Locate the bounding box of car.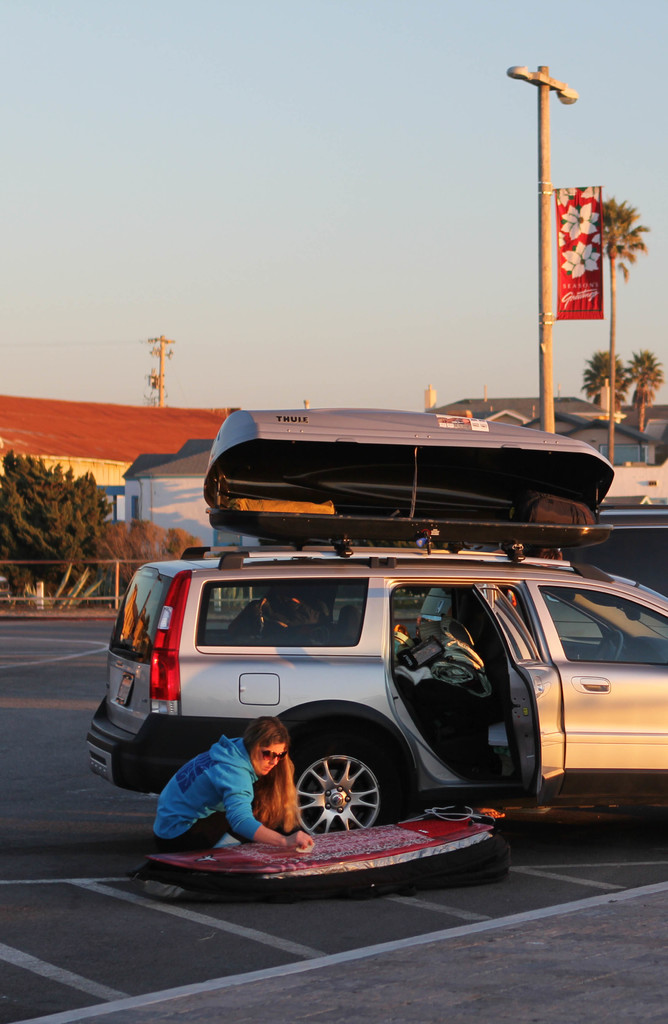
Bounding box: BBox(101, 518, 666, 874).
